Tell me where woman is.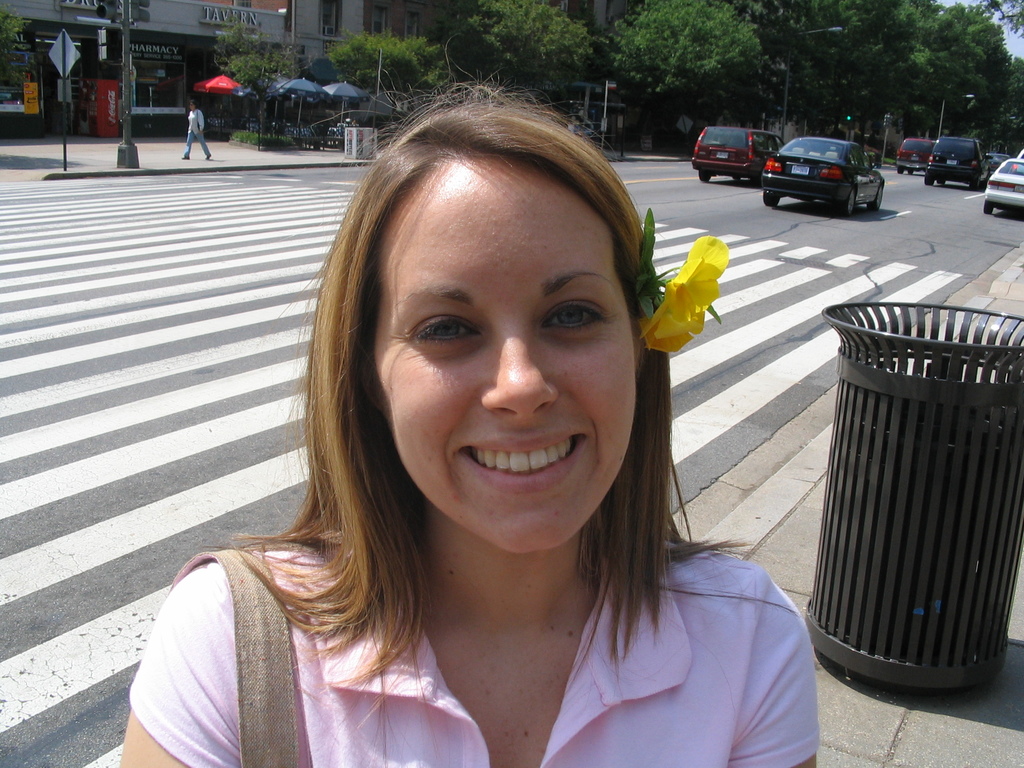
woman is at 115 99 821 767.
